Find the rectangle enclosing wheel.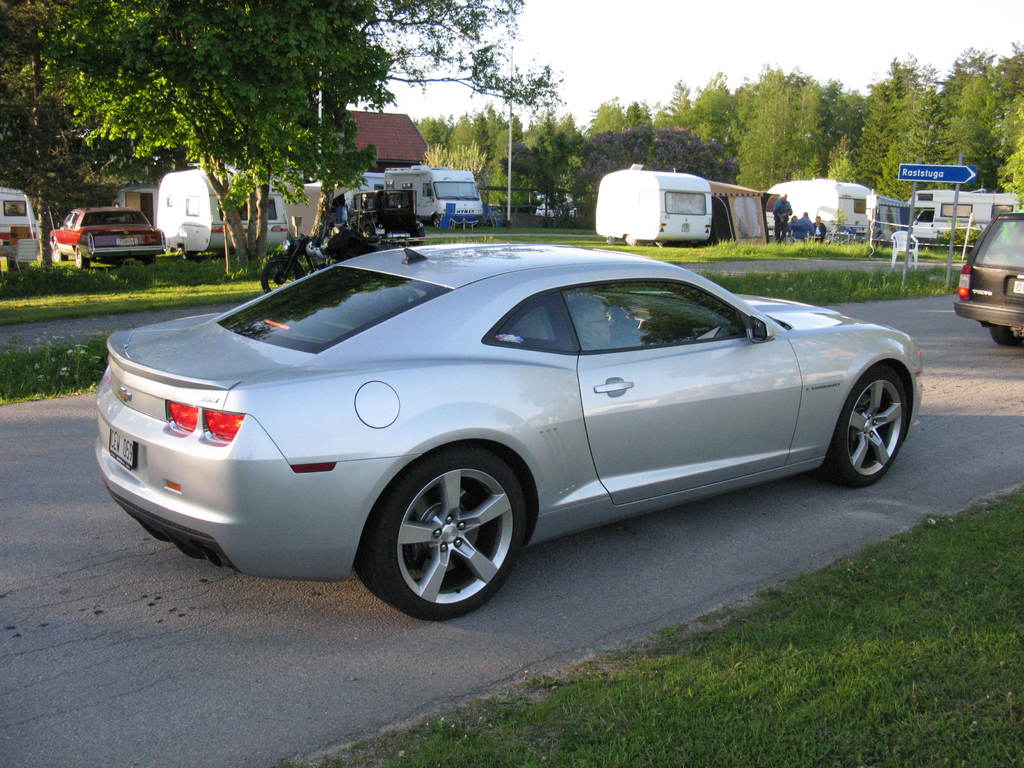
select_region(184, 246, 189, 259).
